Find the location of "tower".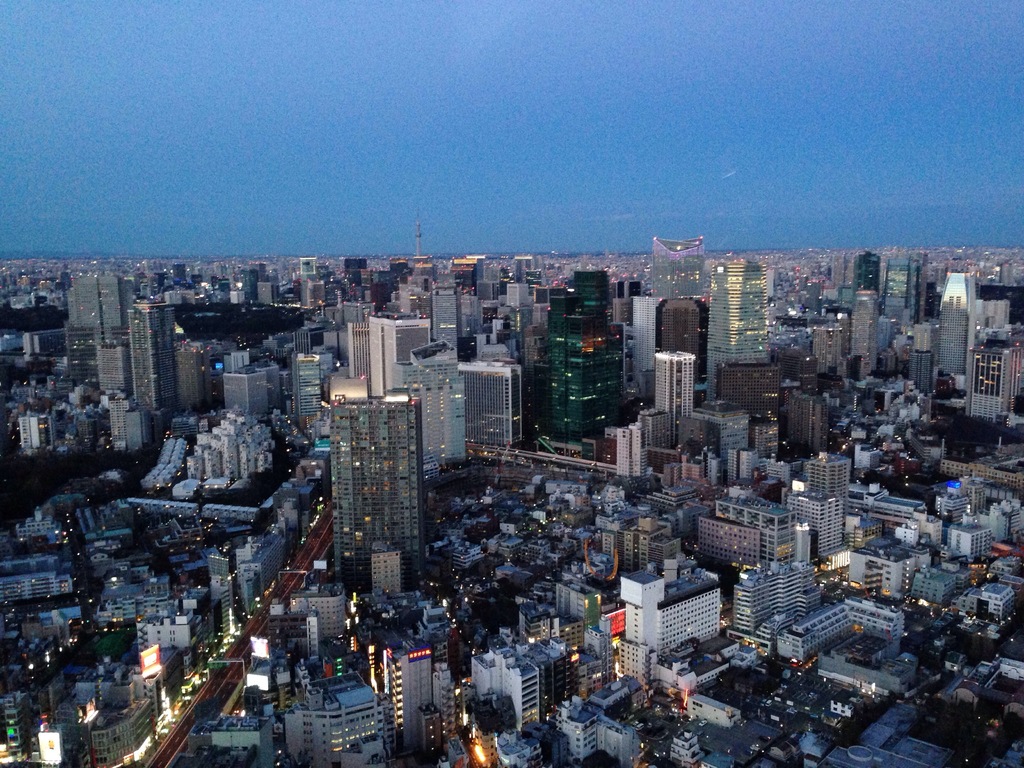
Location: x1=805, y1=454, x2=852, y2=529.
